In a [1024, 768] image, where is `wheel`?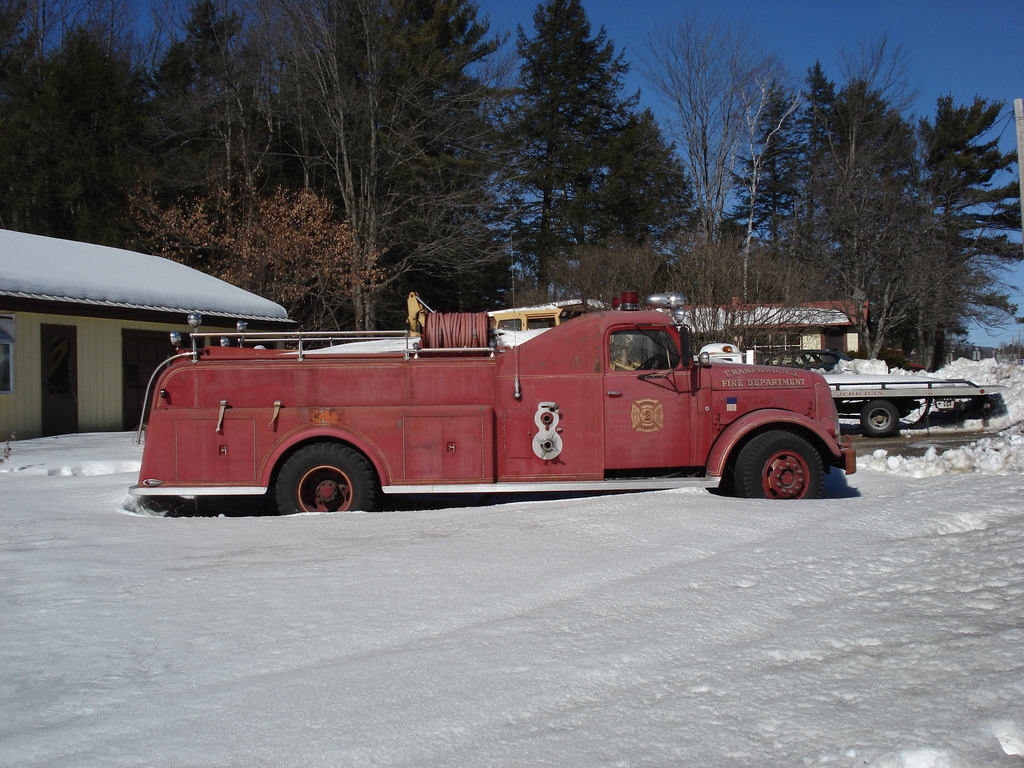
bbox=[856, 401, 901, 442].
